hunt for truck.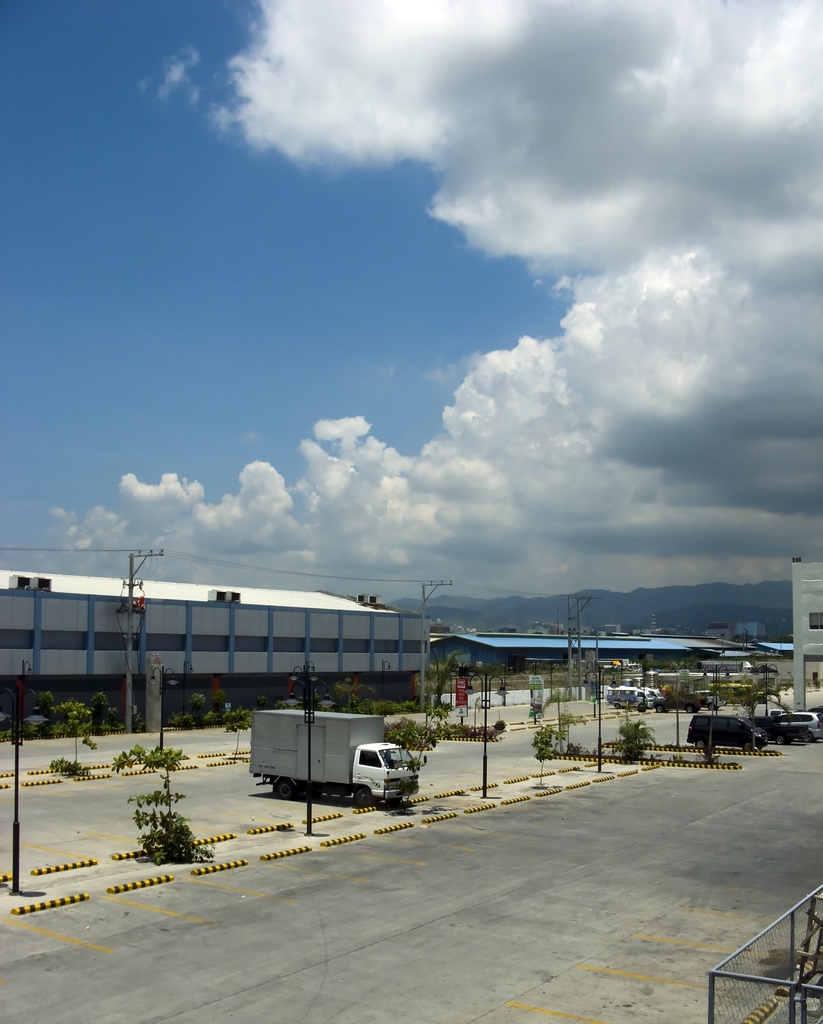
Hunted down at <bbox>245, 695, 422, 817</bbox>.
